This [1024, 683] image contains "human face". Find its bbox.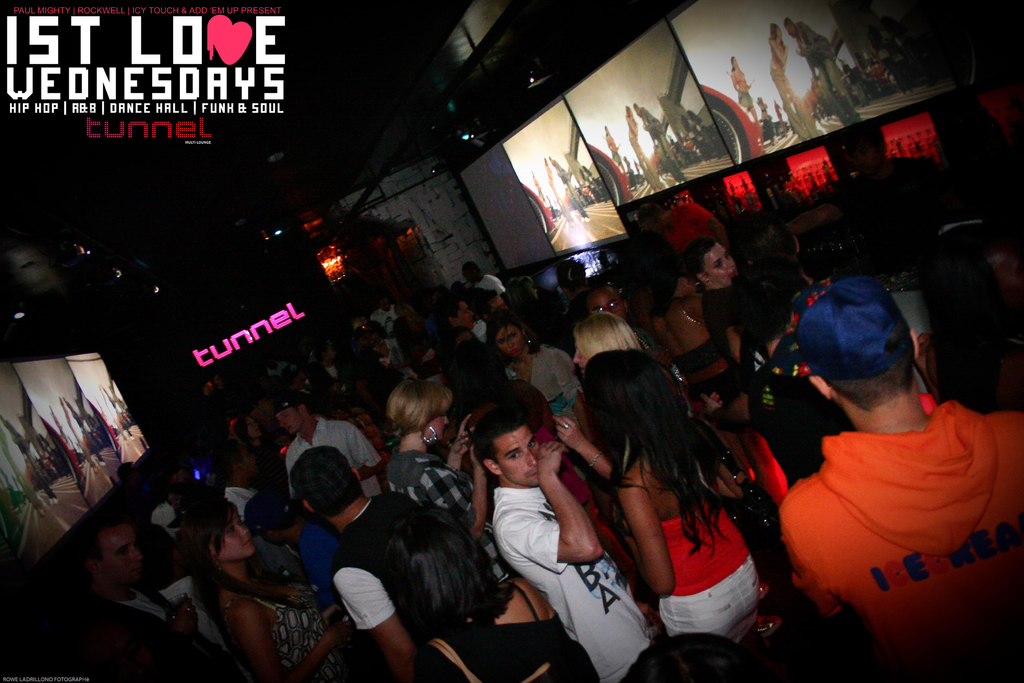
{"x1": 248, "y1": 418, "x2": 260, "y2": 435}.
